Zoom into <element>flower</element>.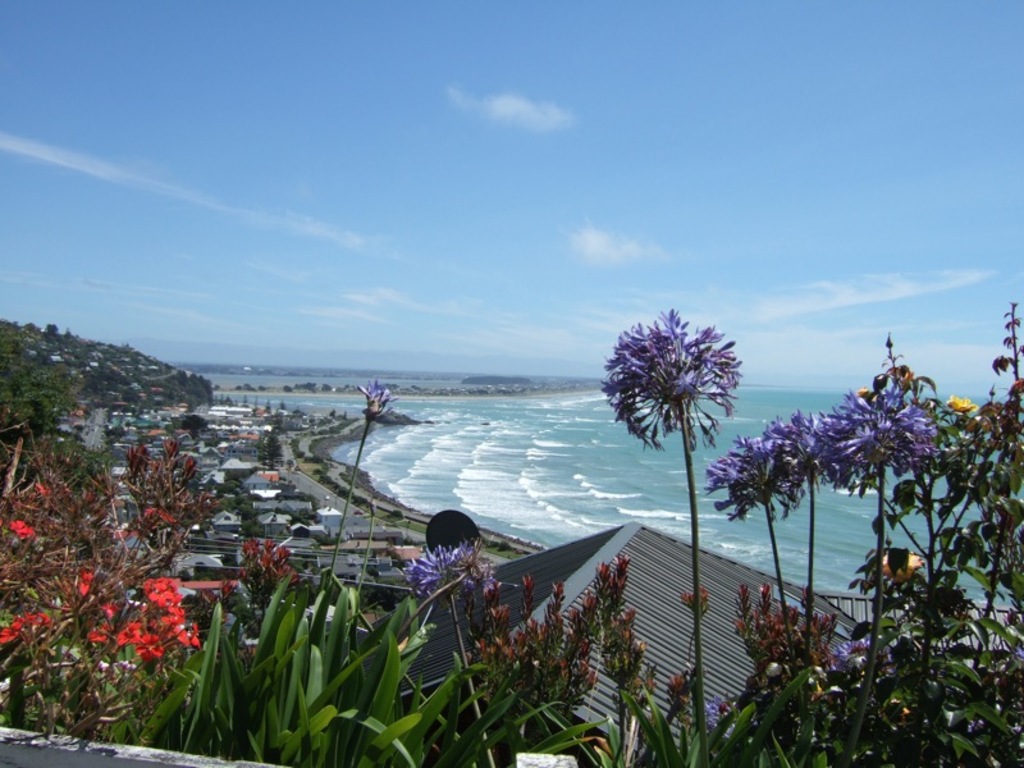
Zoom target: <box>8,518,36,539</box>.
